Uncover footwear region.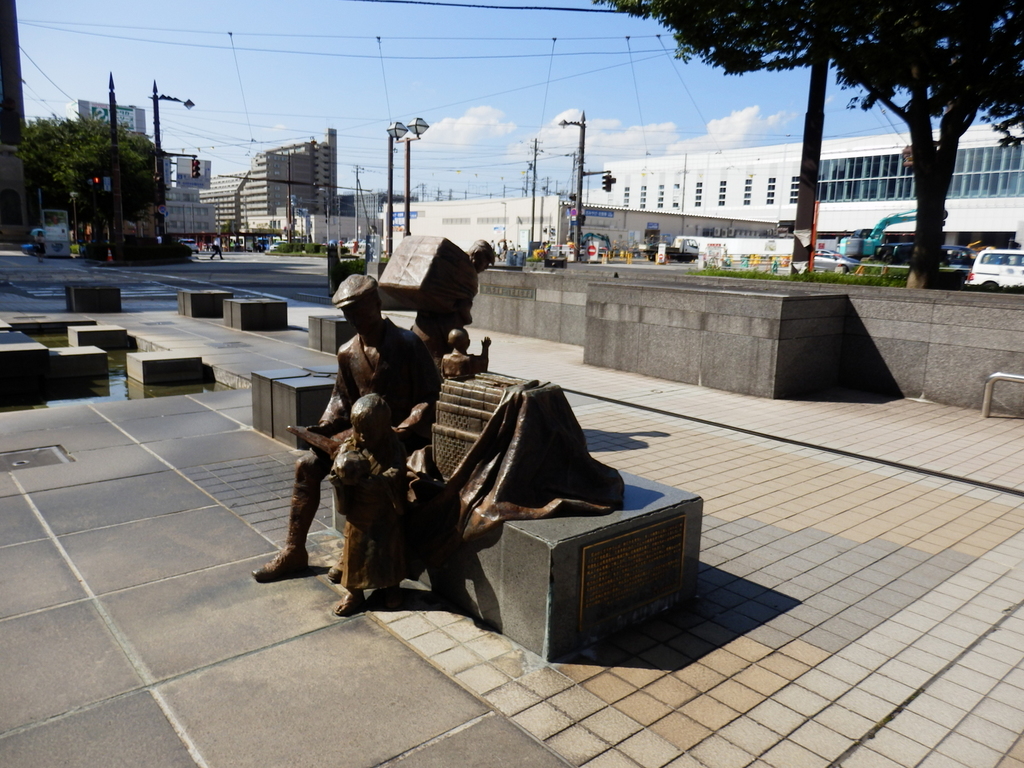
Uncovered: <box>328,587,371,616</box>.
